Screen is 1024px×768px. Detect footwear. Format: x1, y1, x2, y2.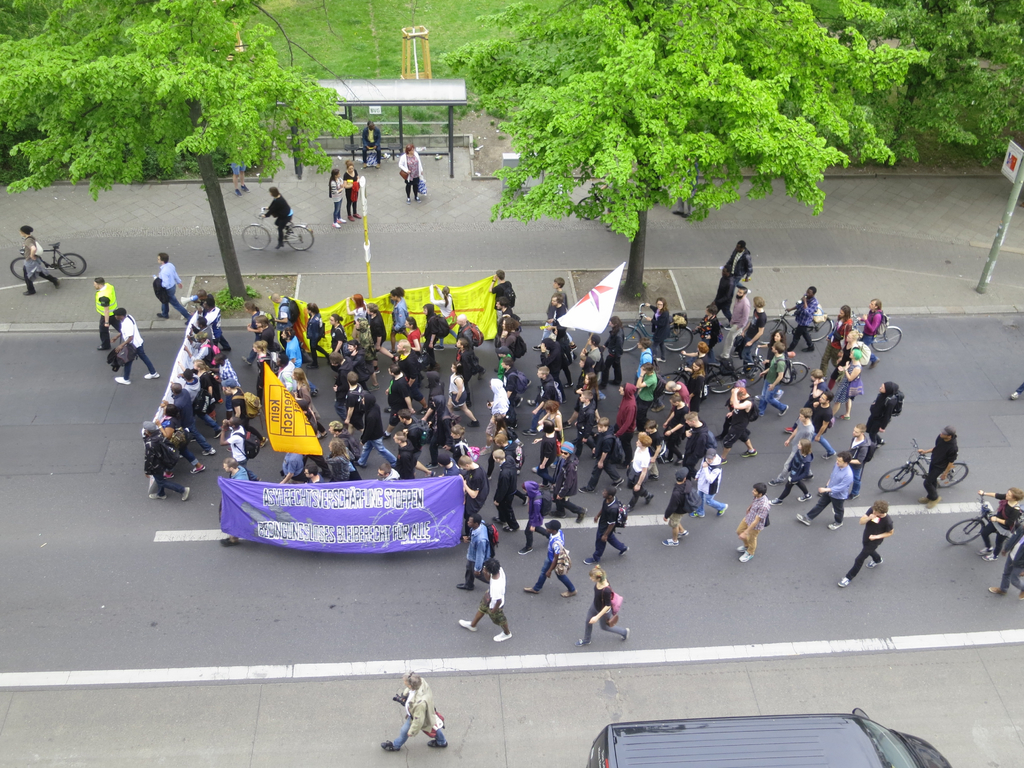
645, 493, 655, 505.
